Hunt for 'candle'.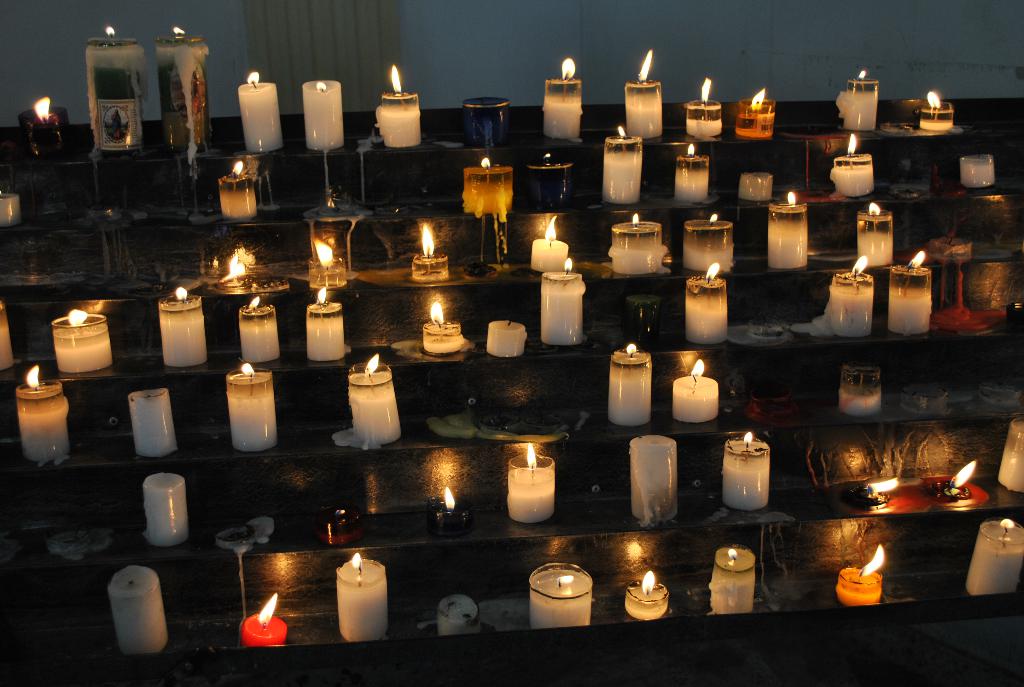
Hunted down at rect(418, 299, 464, 349).
